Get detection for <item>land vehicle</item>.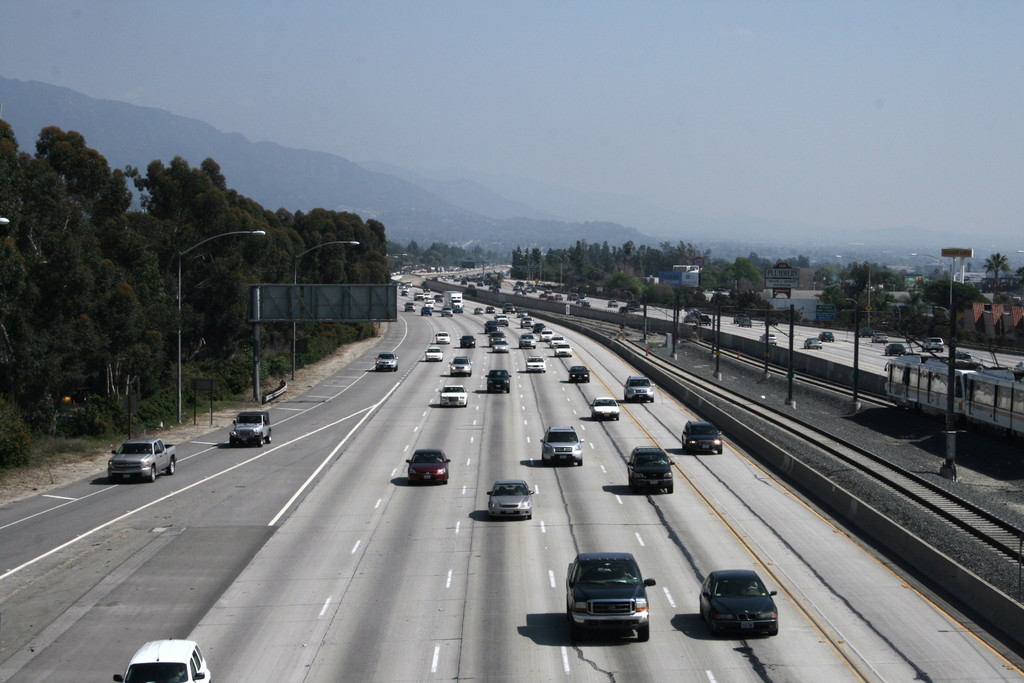
Detection: pyautogui.locateOnScreen(872, 330, 888, 345).
